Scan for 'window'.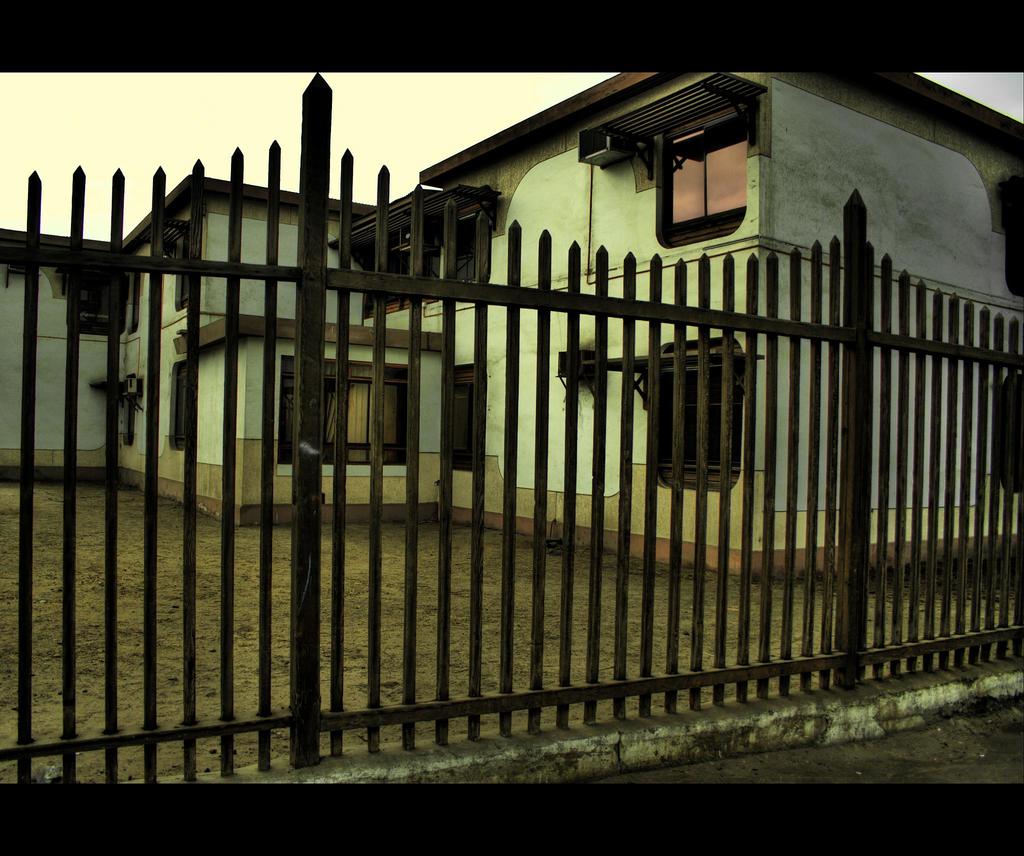
Scan result: [660, 344, 741, 494].
